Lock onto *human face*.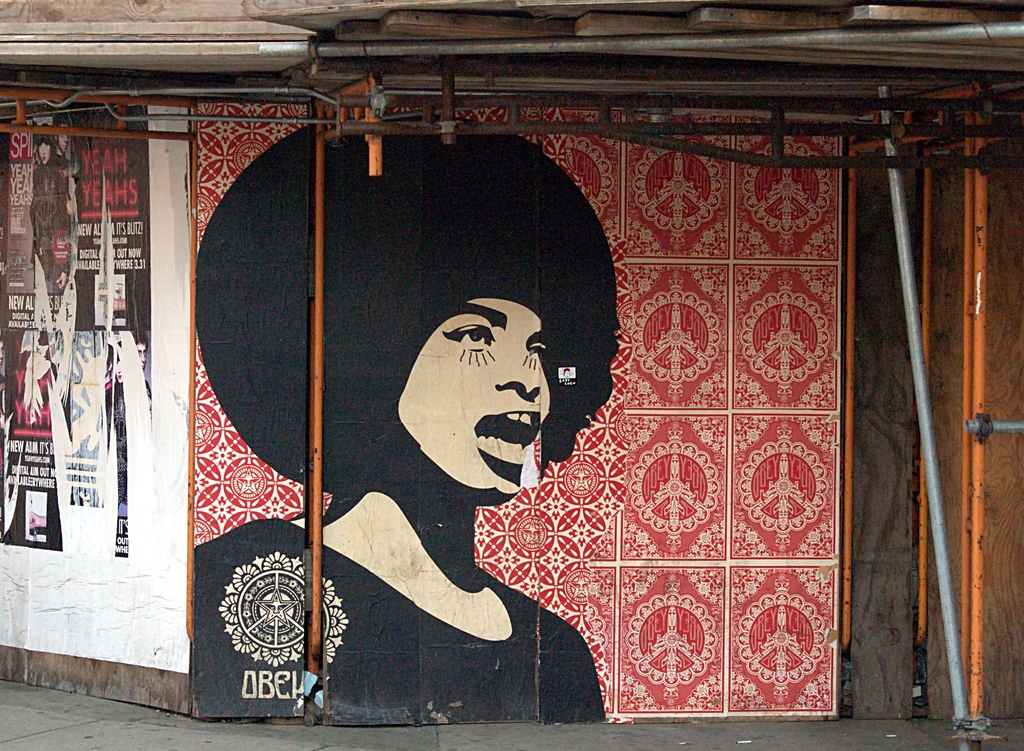
Locked: detection(399, 300, 561, 490).
